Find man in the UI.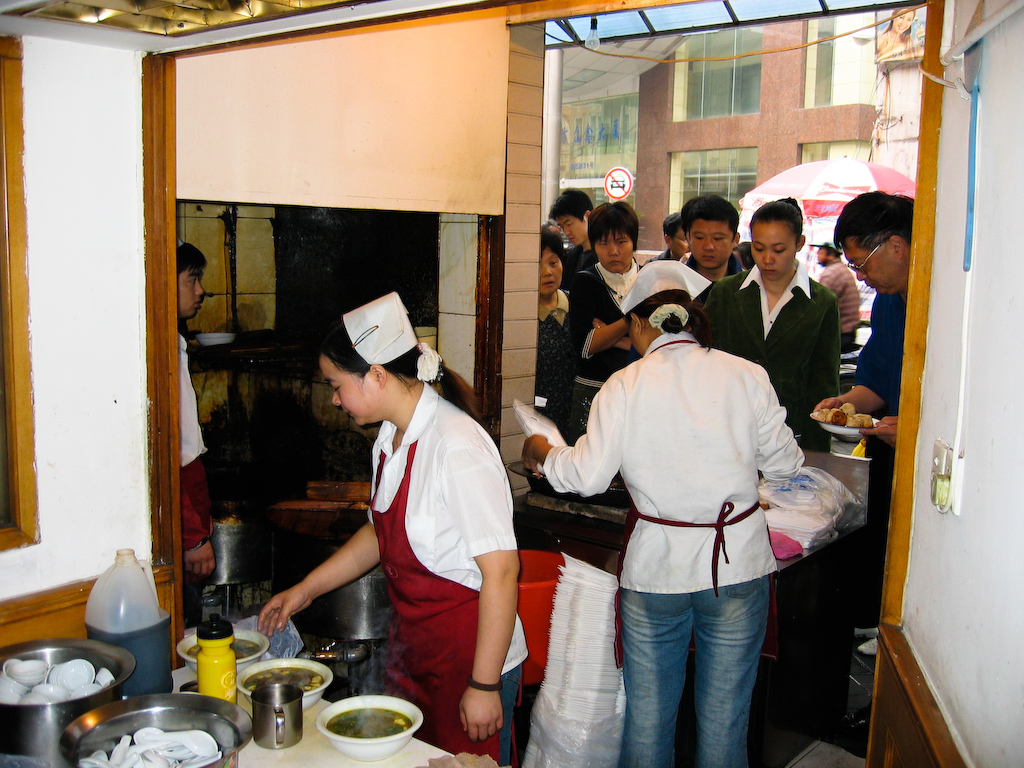
UI element at <box>549,186,595,277</box>.
